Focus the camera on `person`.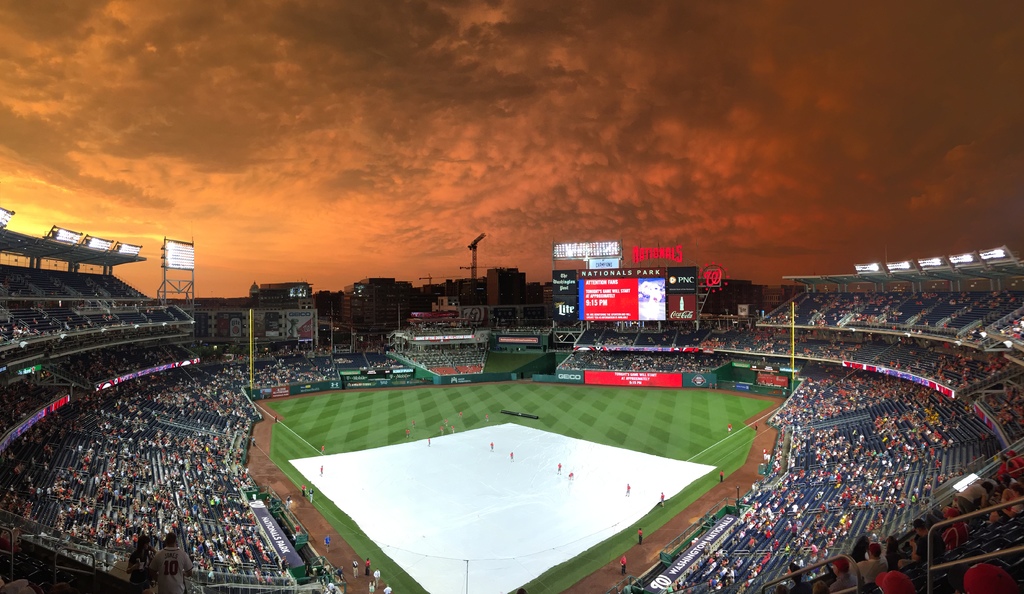
Focus region: 727,423,734,436.
